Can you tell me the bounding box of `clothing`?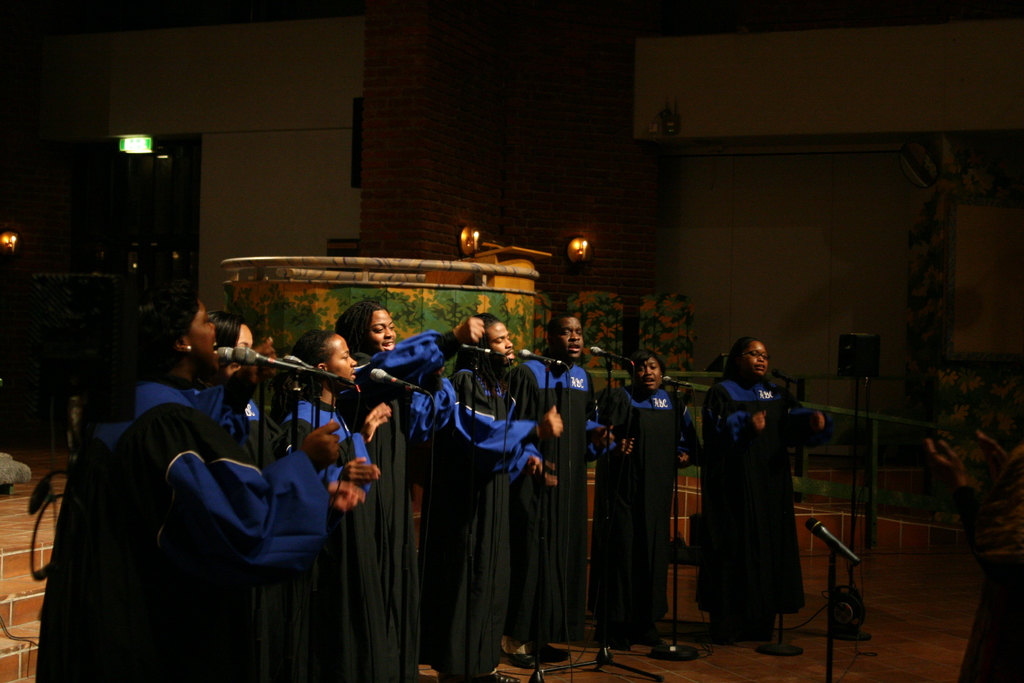
37:363:324:682.
